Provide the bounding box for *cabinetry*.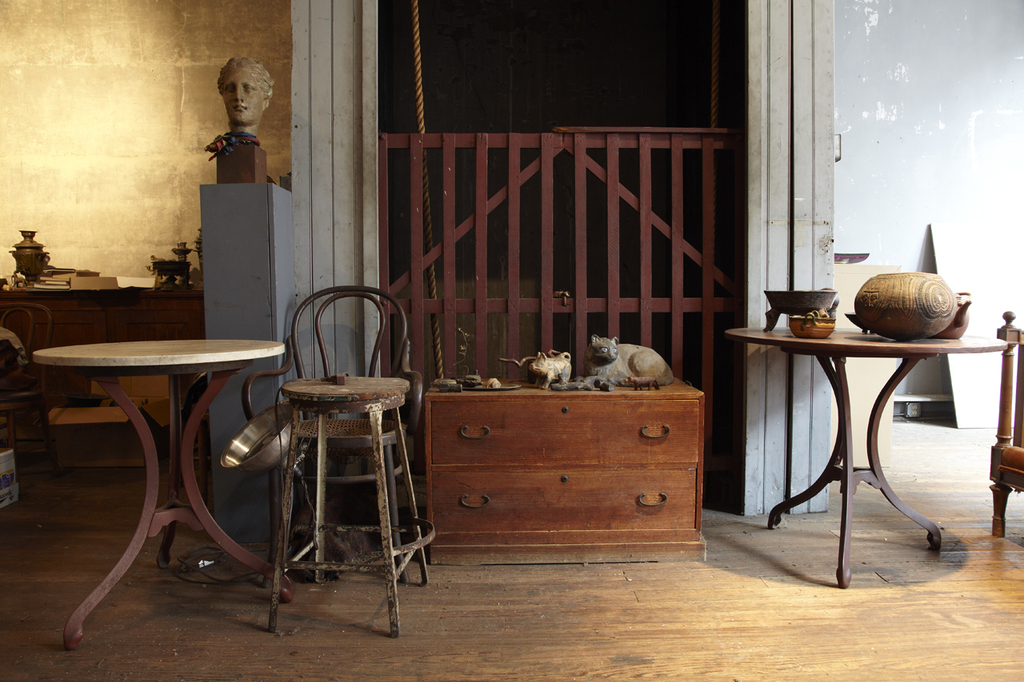
<bbox>5, 273, 216, 453</bbox>.
